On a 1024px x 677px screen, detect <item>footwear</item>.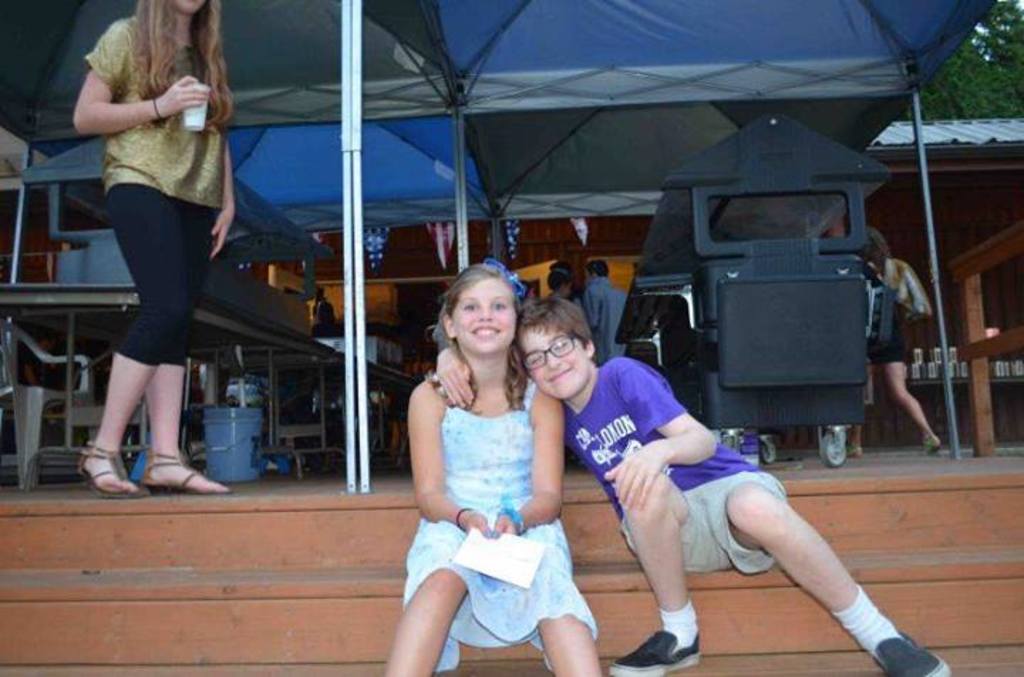
box(139, 455, 235, 498).
